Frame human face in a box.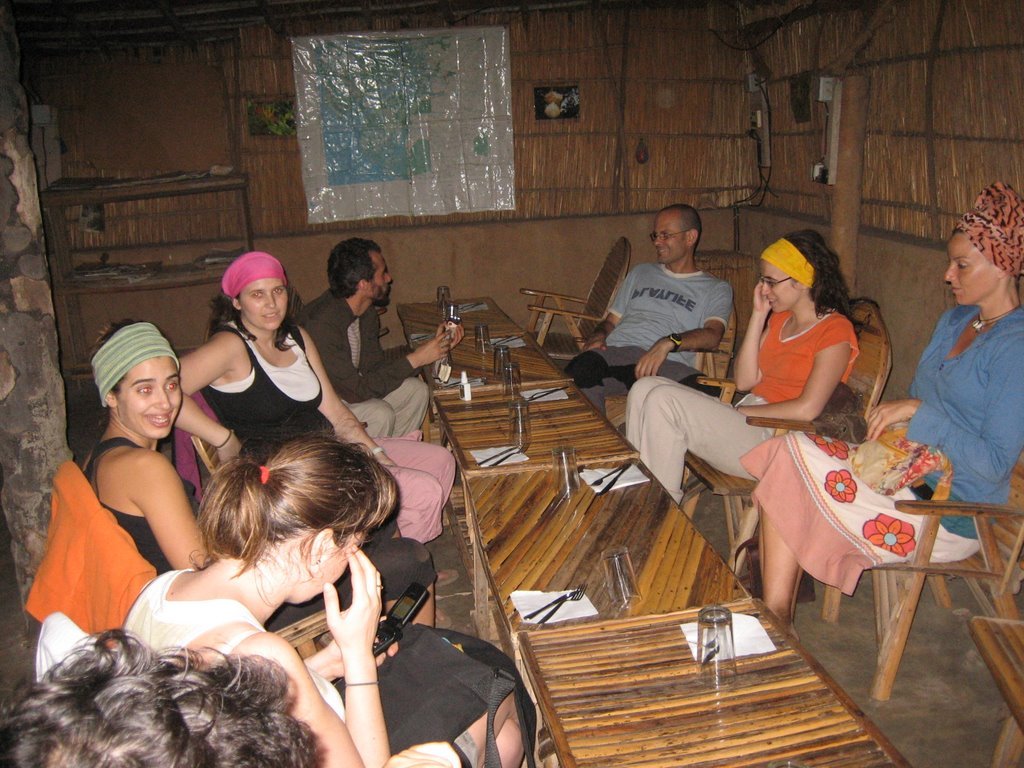
<bbox>123, 357, 189, 431</bbox>.
